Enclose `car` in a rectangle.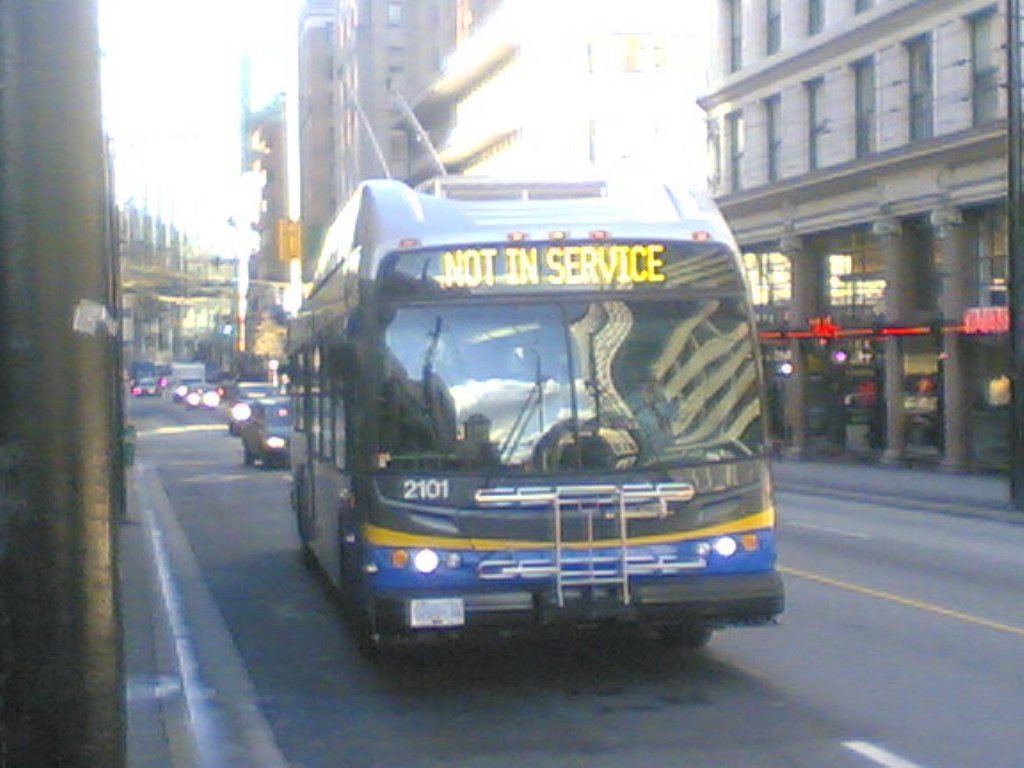
241, 394, 294, 466.
